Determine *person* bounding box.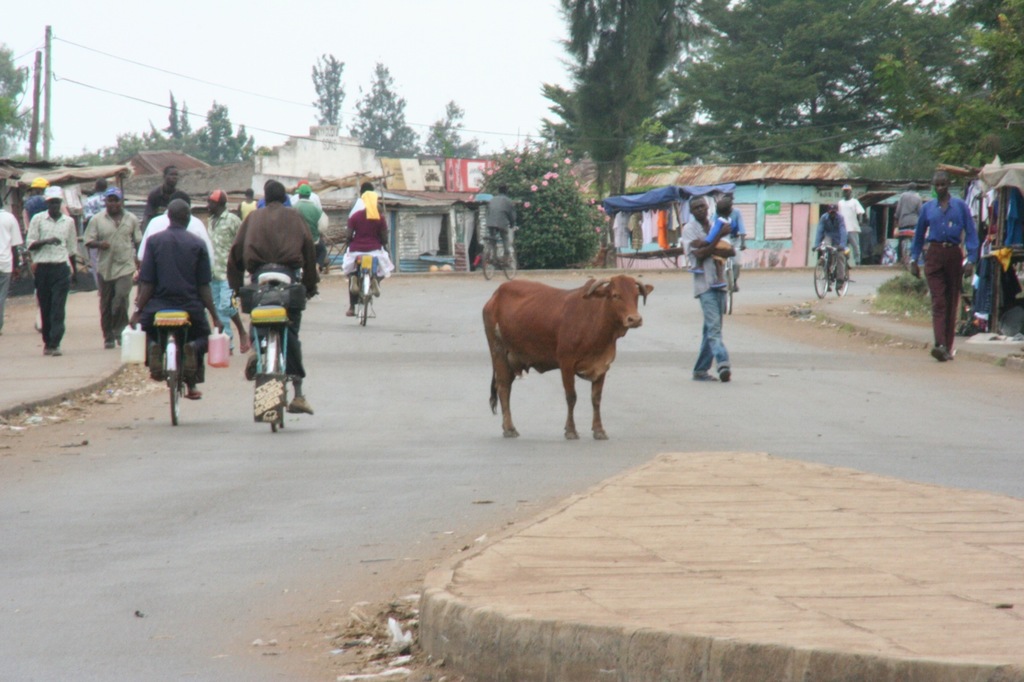
Determined: left=81, top=185, right=148, bottom=349.
